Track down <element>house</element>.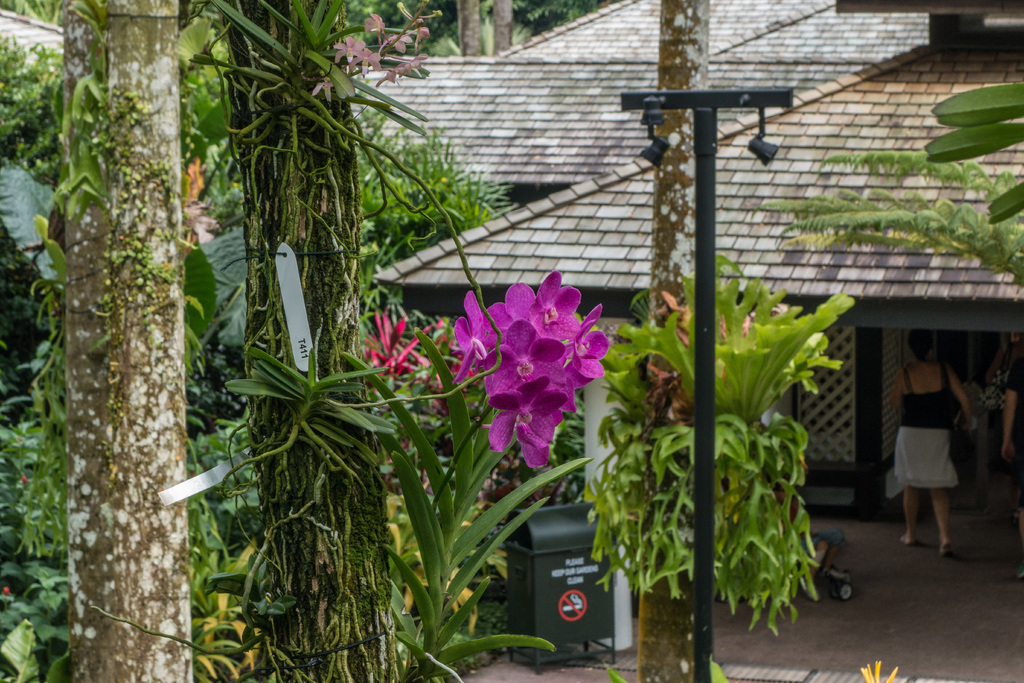
Tracked to locate(292, 0, 1023, 522).
